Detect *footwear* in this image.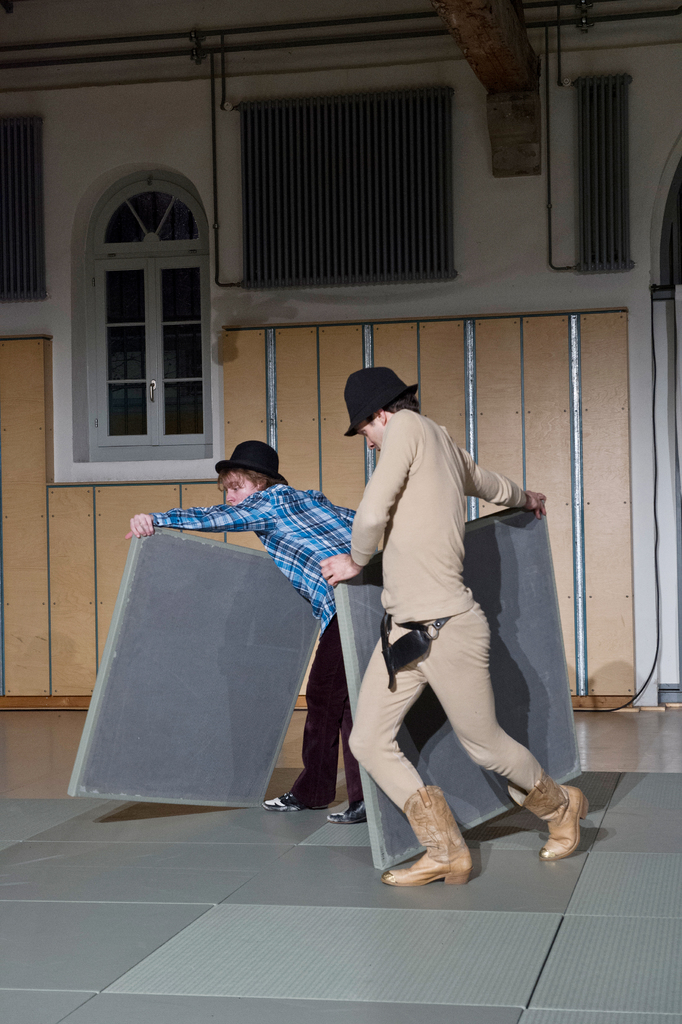
Detection: crop(508, 777, 586, 861).
